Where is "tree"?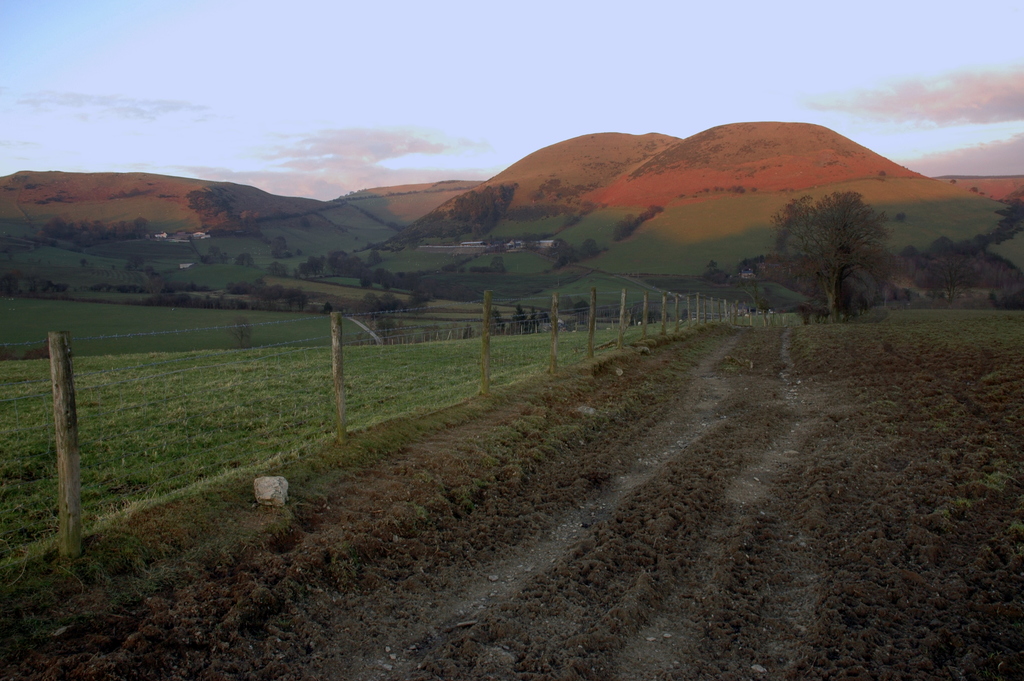
detection(779, 163, 906, 313).
